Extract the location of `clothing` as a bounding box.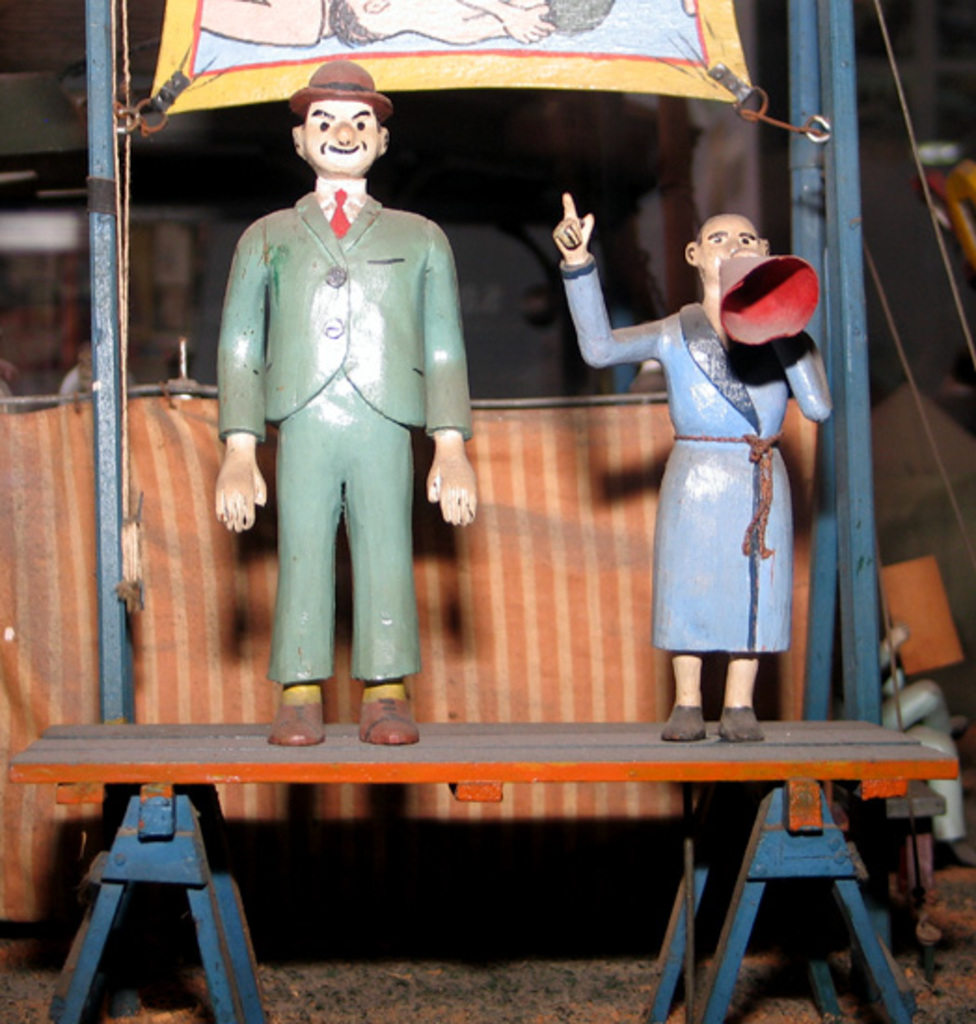
<region>544, 238, 827, 663</region>.
